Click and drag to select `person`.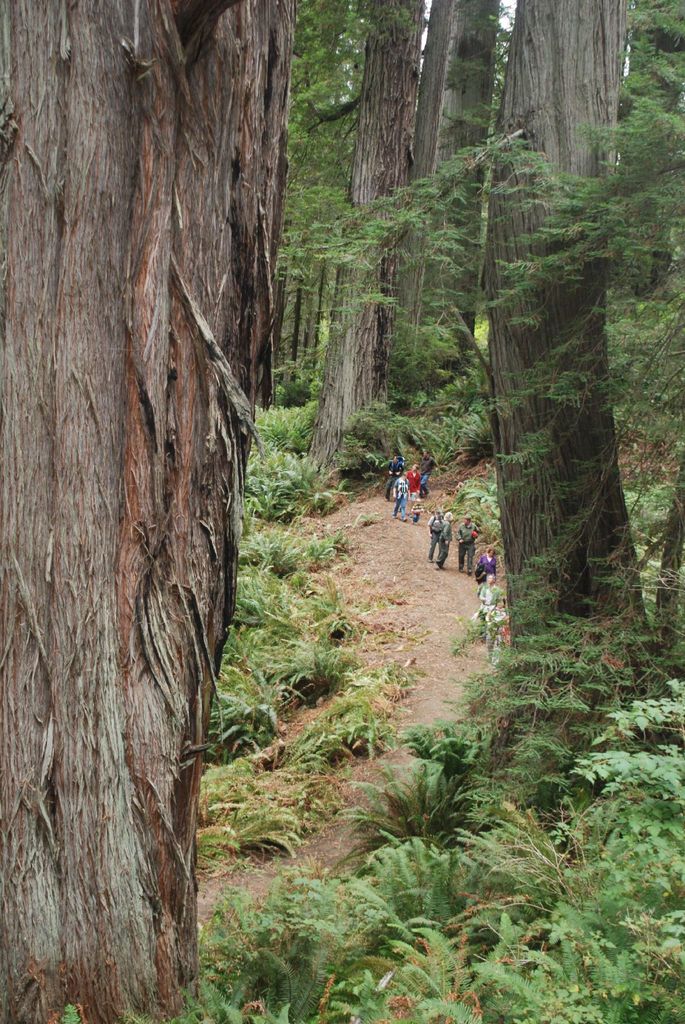
Selection: 474,552,501,610.
